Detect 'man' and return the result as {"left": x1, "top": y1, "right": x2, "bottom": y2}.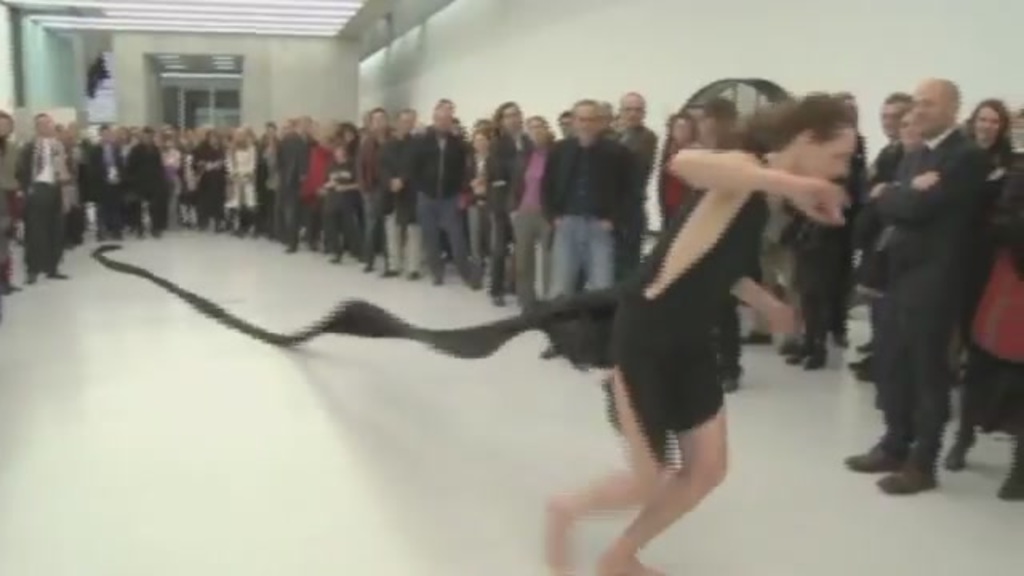
{"left": 18, "top": 110, "right": 74, "bottom": 282}.
